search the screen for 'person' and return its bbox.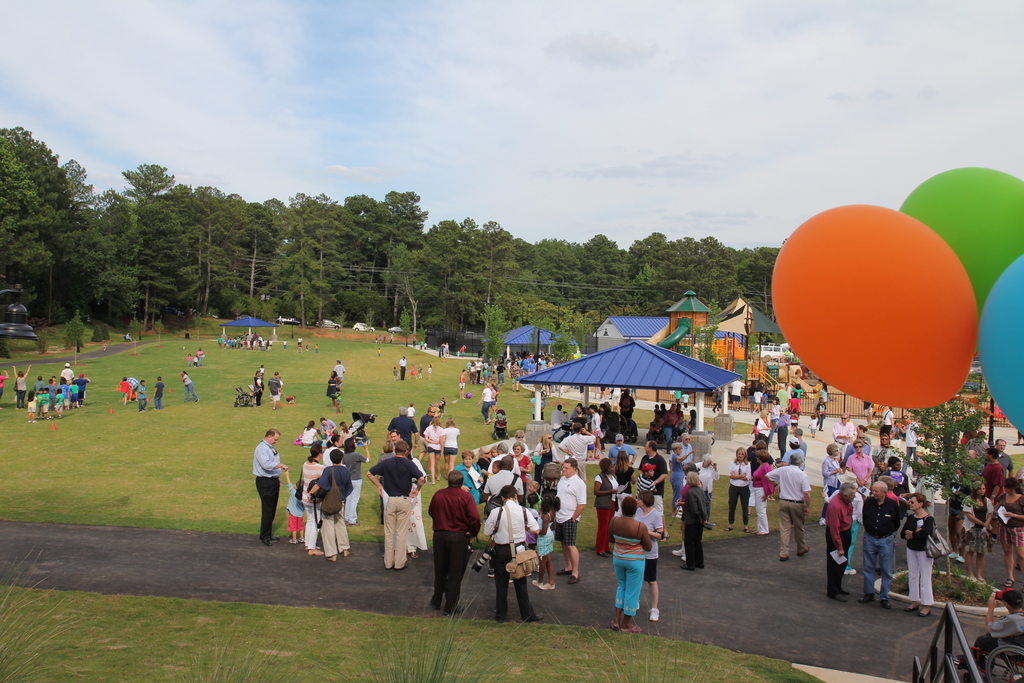
Found: <box>277,375,284,396</box>.
